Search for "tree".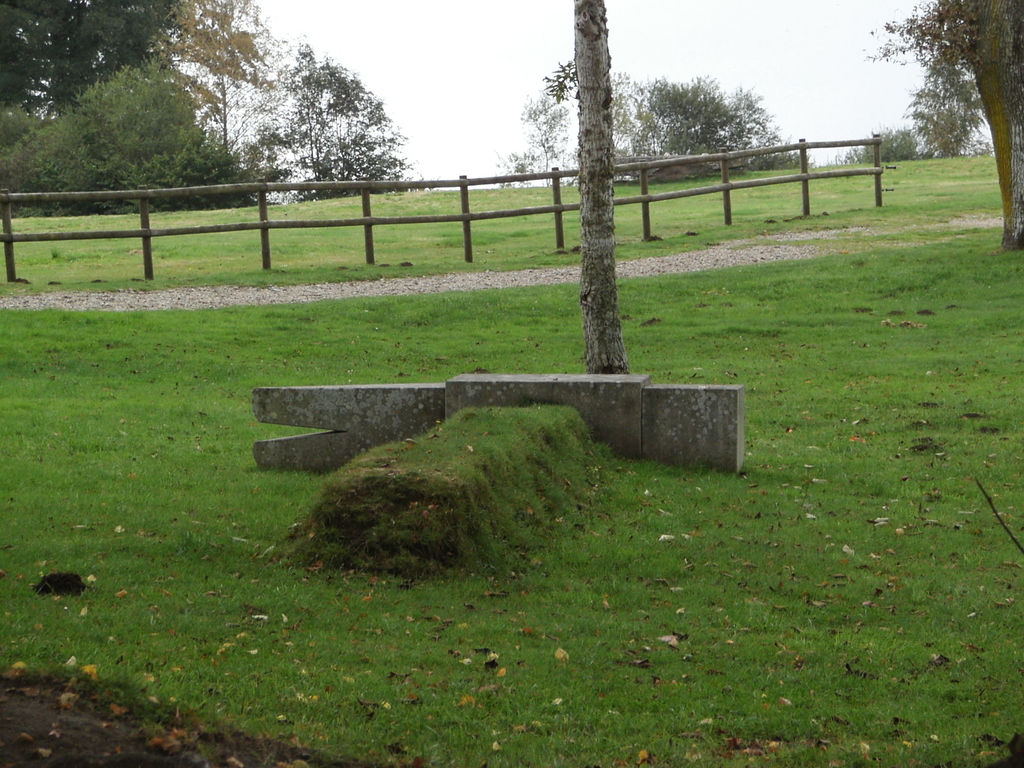
Found at {"left": 542, "top": 7, "right": 660, "bottom": 372}.
